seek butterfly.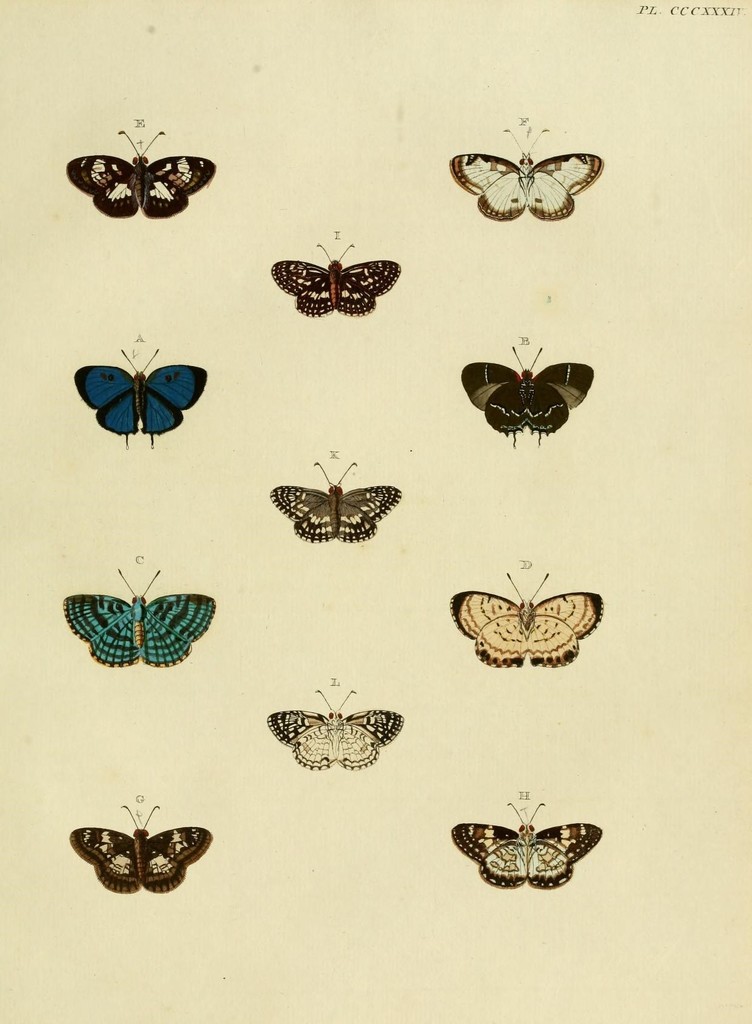
rect(61, 572, 215, 669).
